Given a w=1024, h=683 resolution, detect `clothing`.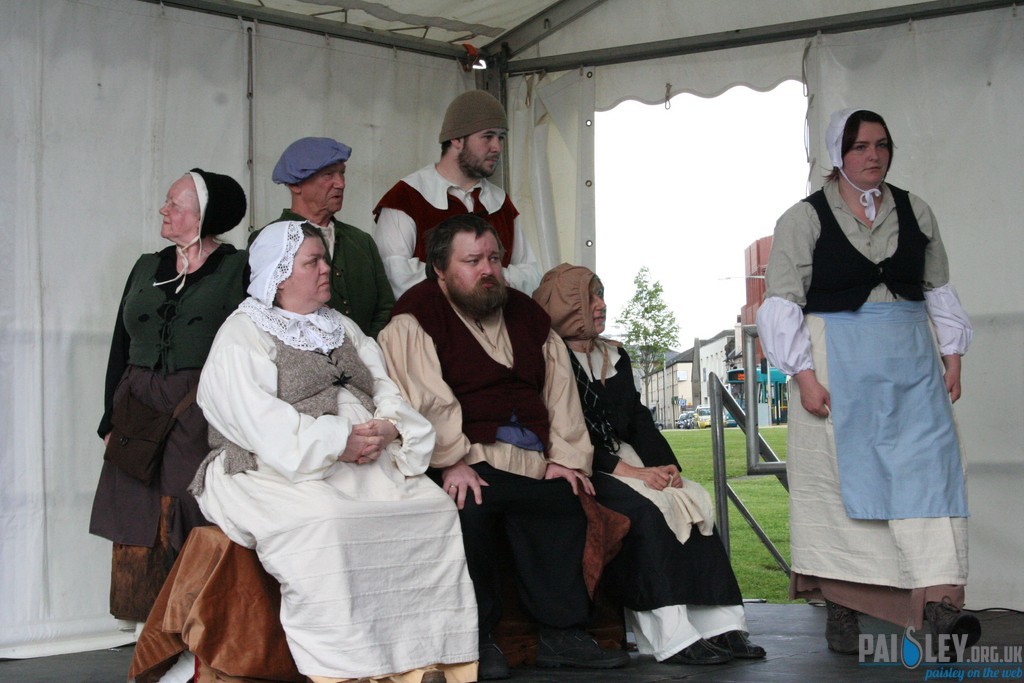
(366, 258, 612, 631).
